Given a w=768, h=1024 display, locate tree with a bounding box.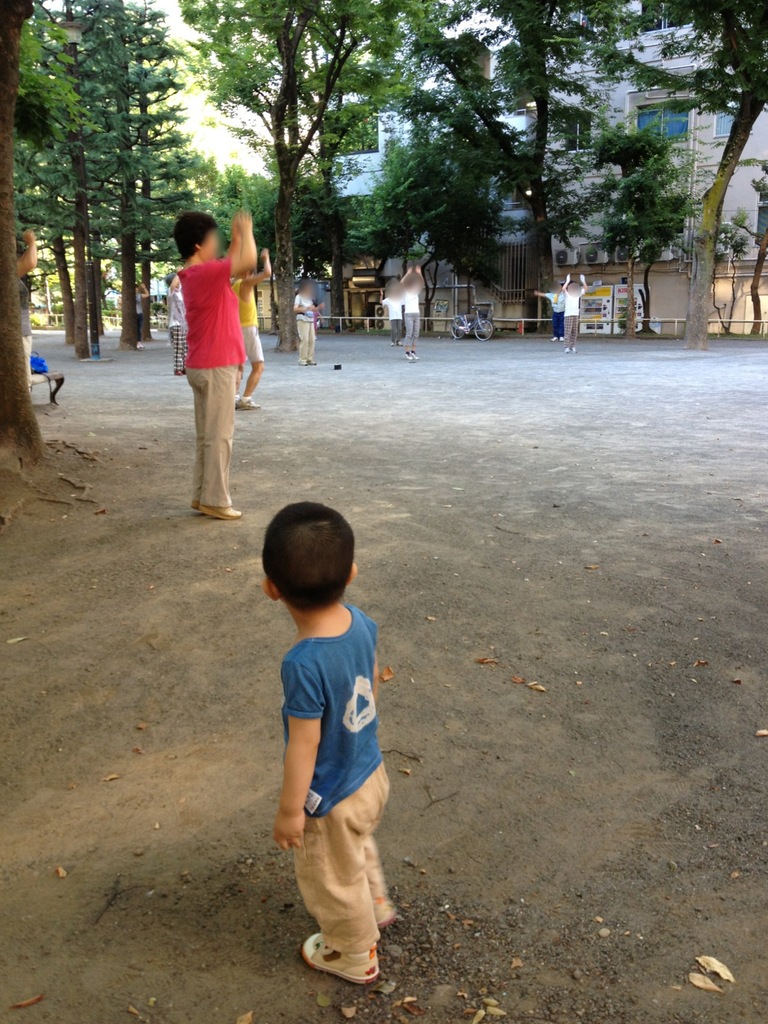
Located: [539,0,767,354].
